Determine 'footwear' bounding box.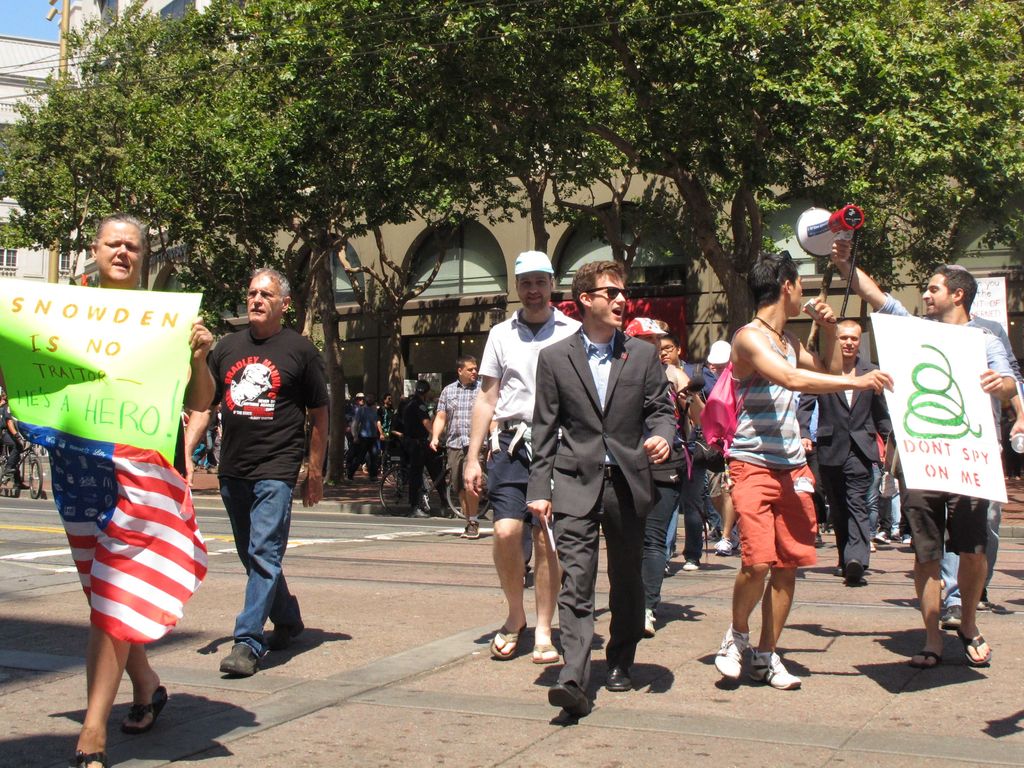
Determined: 871, 527, 893, 548.
